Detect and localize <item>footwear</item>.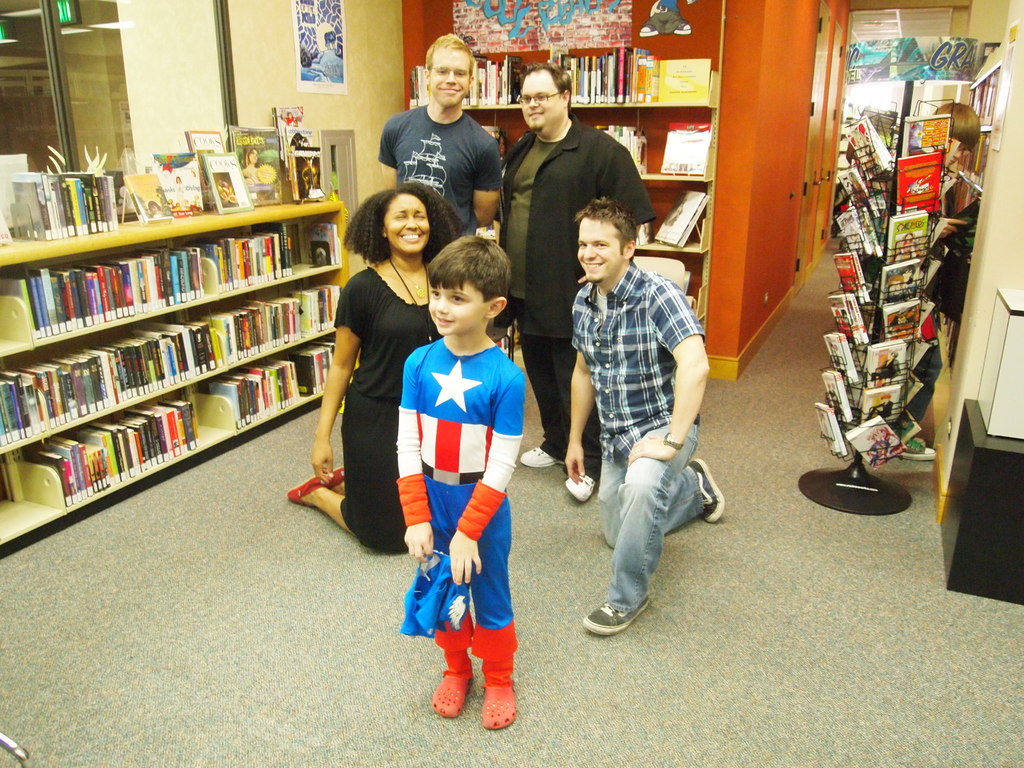
Localized at (286,474,327,505).
